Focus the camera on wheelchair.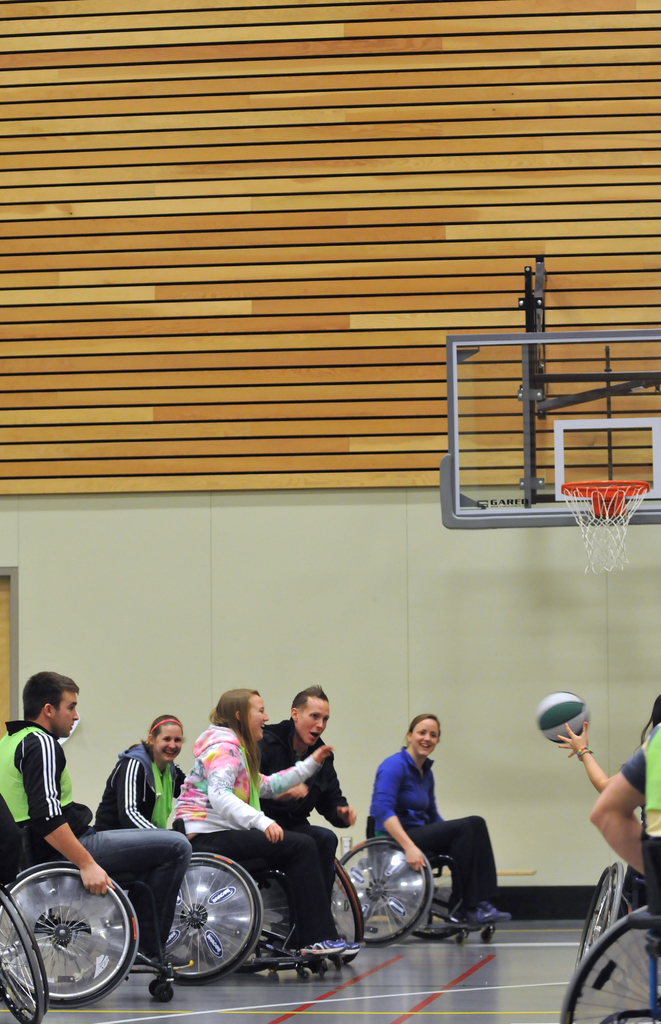
Focus region: [x1=330, y1=817, x2=500, y2=941].
